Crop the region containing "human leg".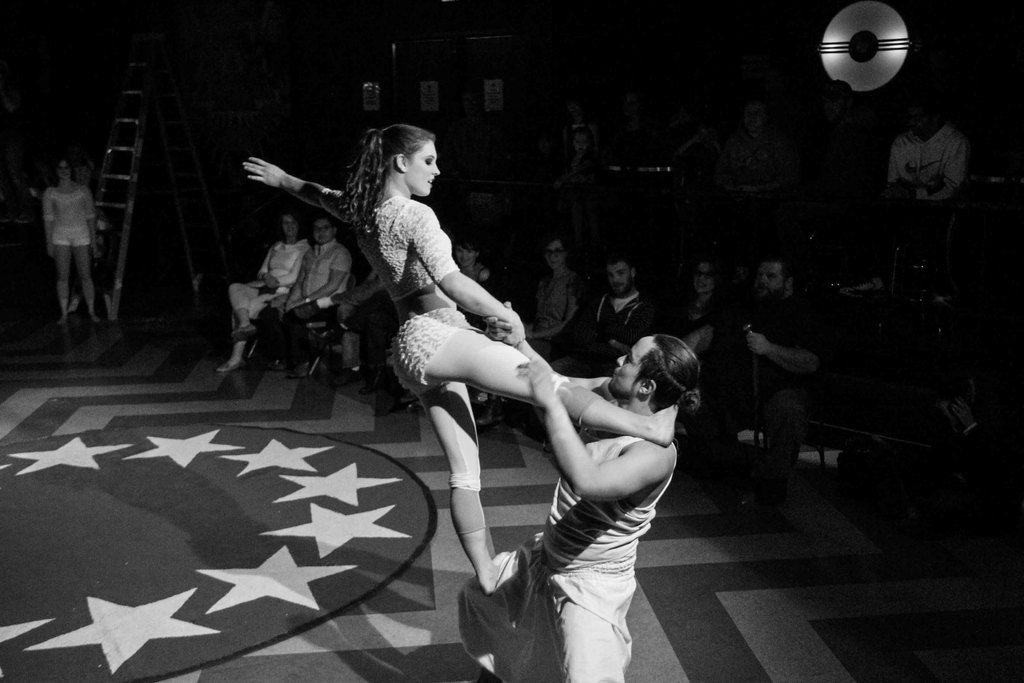
Crop region: (x1=548, y1=602, x2=626, y2=682).
